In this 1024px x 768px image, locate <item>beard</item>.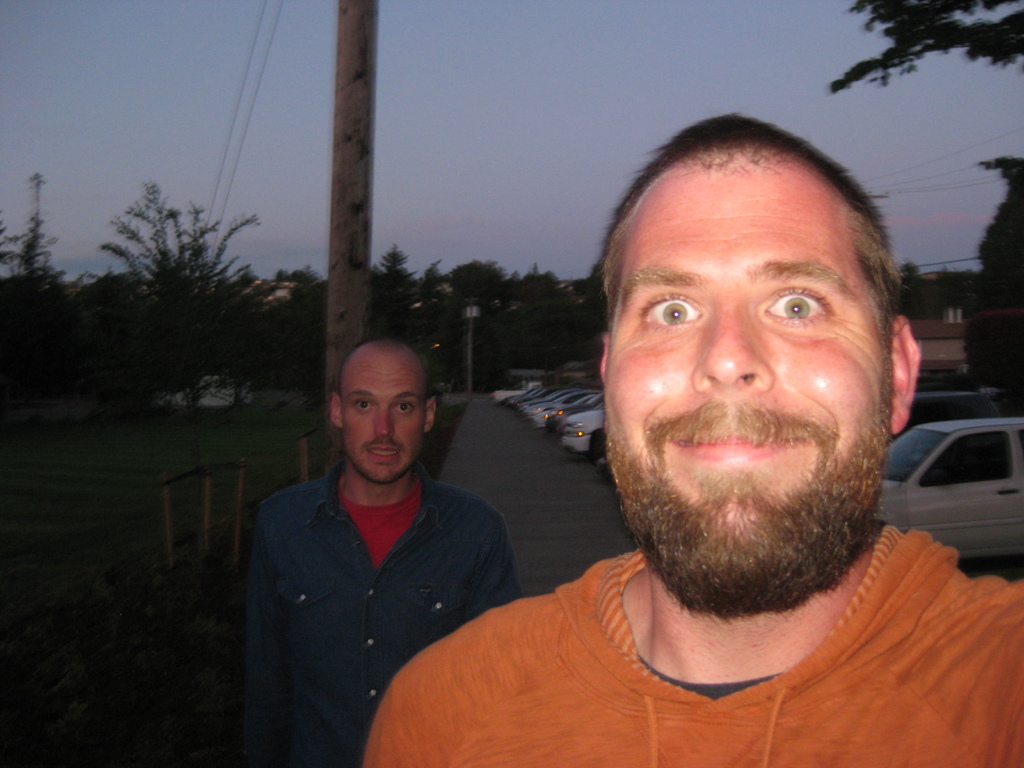
Bounding box: {"x1": 344, "y1": 436, "x2": 417, "y2": 488}.
